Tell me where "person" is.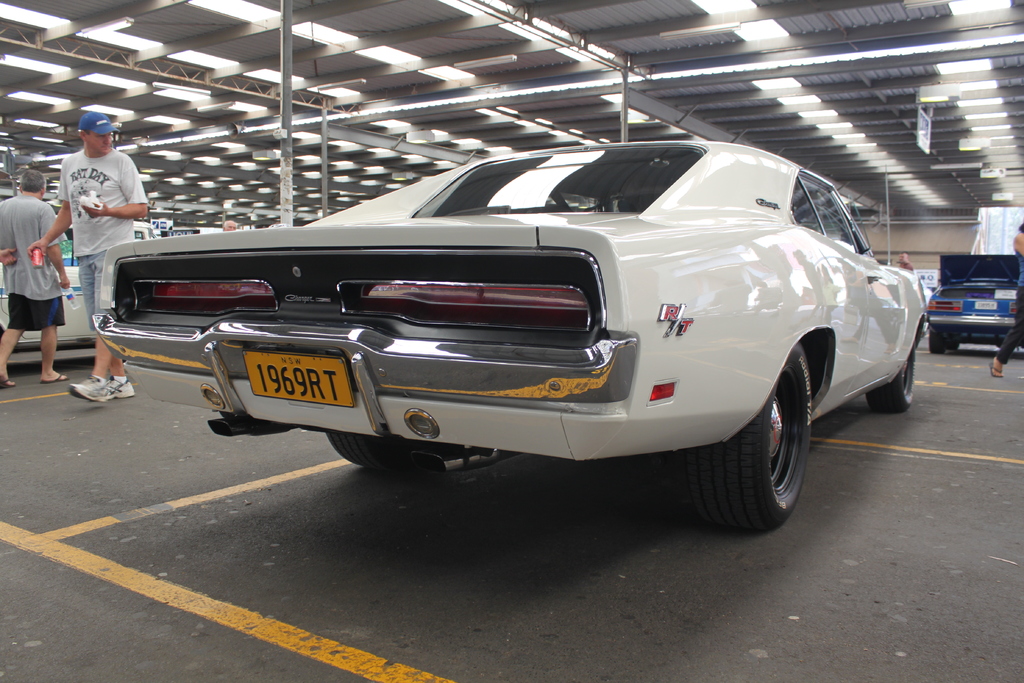
"person" is at 220, 220, 237, 228.
